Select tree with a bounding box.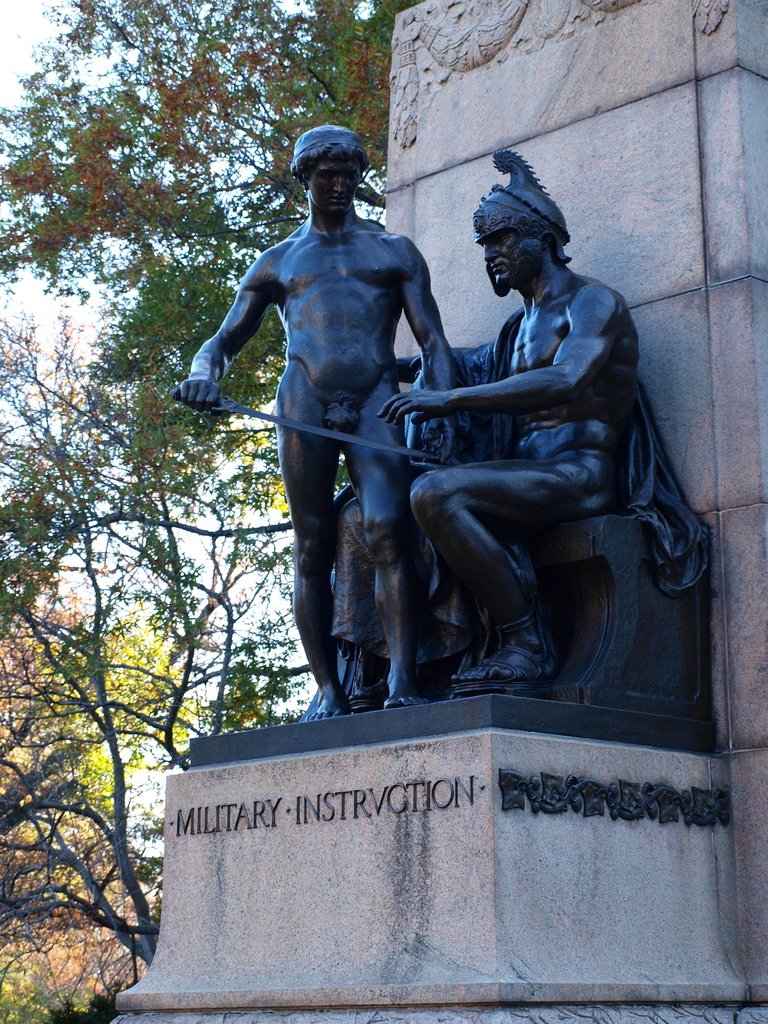
1:311:323:955.
